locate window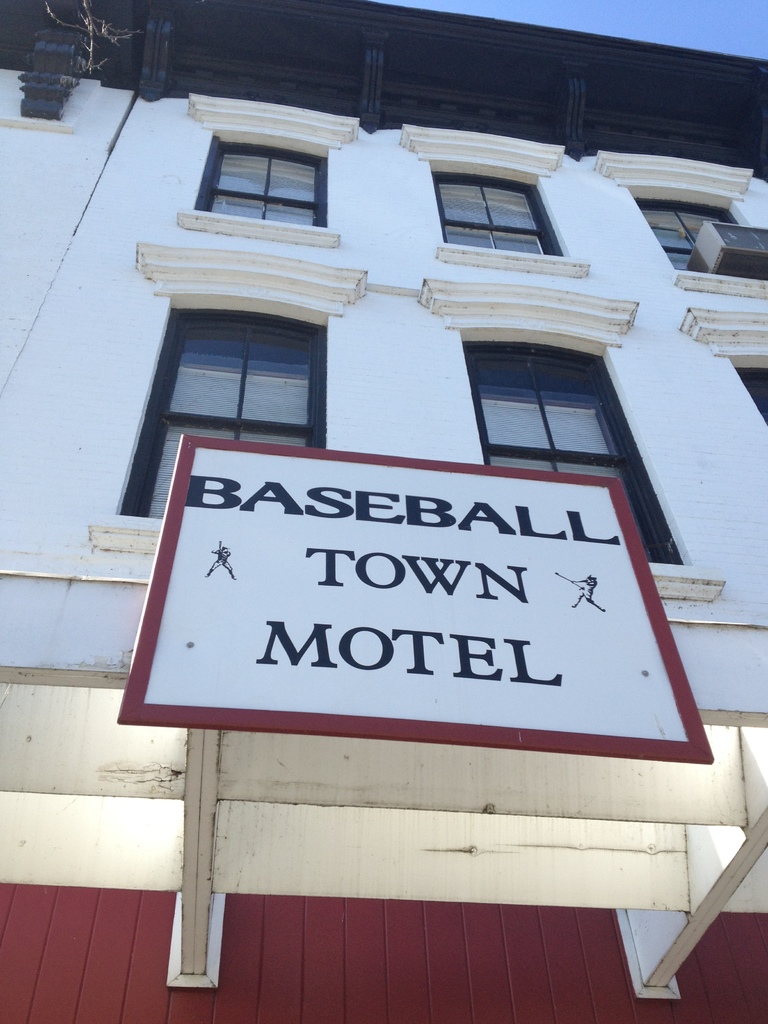
[636,196,767,277]
